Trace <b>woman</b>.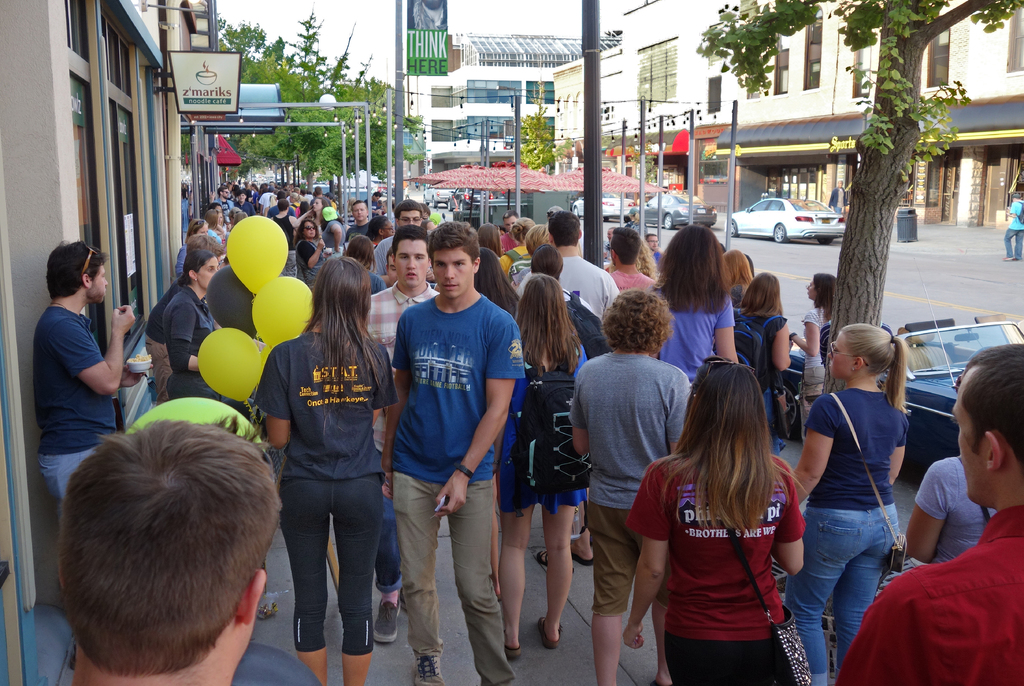
Traced to rect(474, 247, 521, 316).
